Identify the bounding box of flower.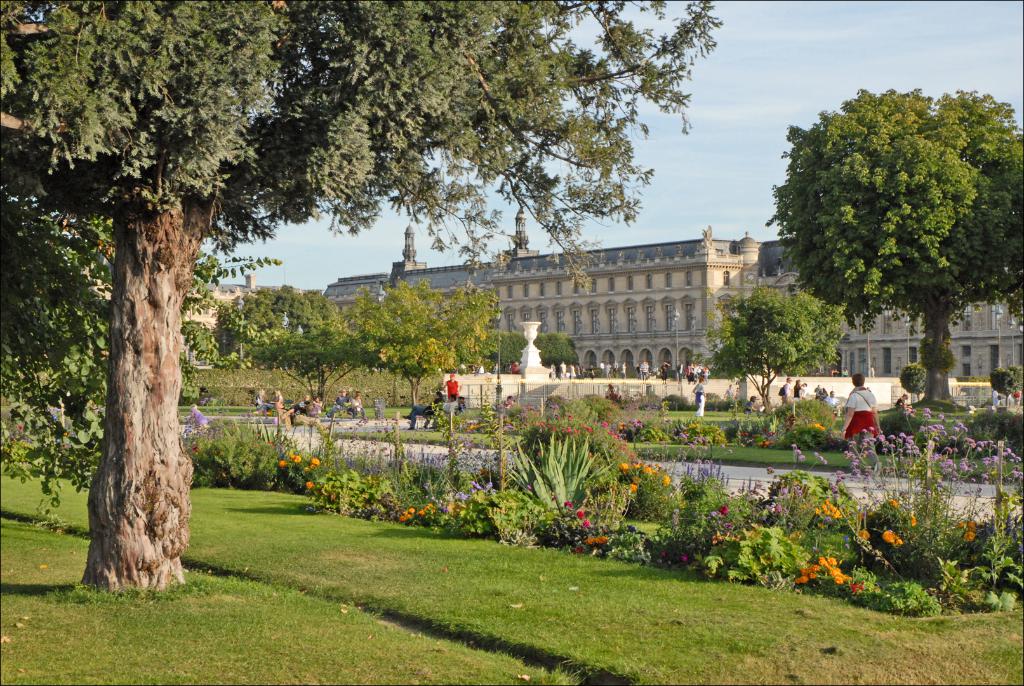
[618, 462, 632, 474].
